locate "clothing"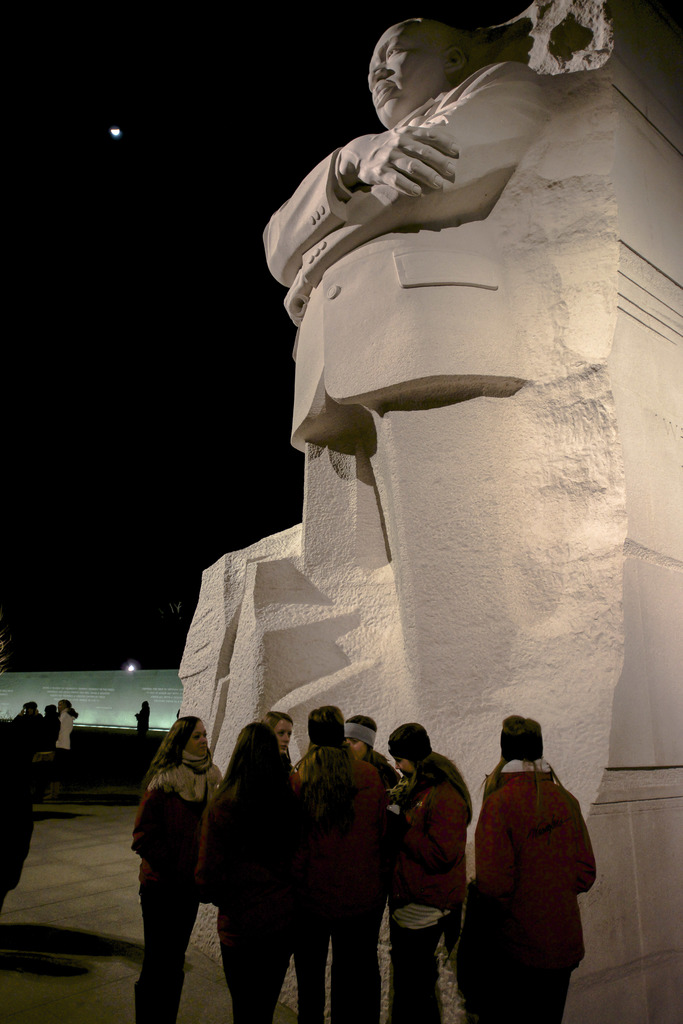
[33,717,61,769]
